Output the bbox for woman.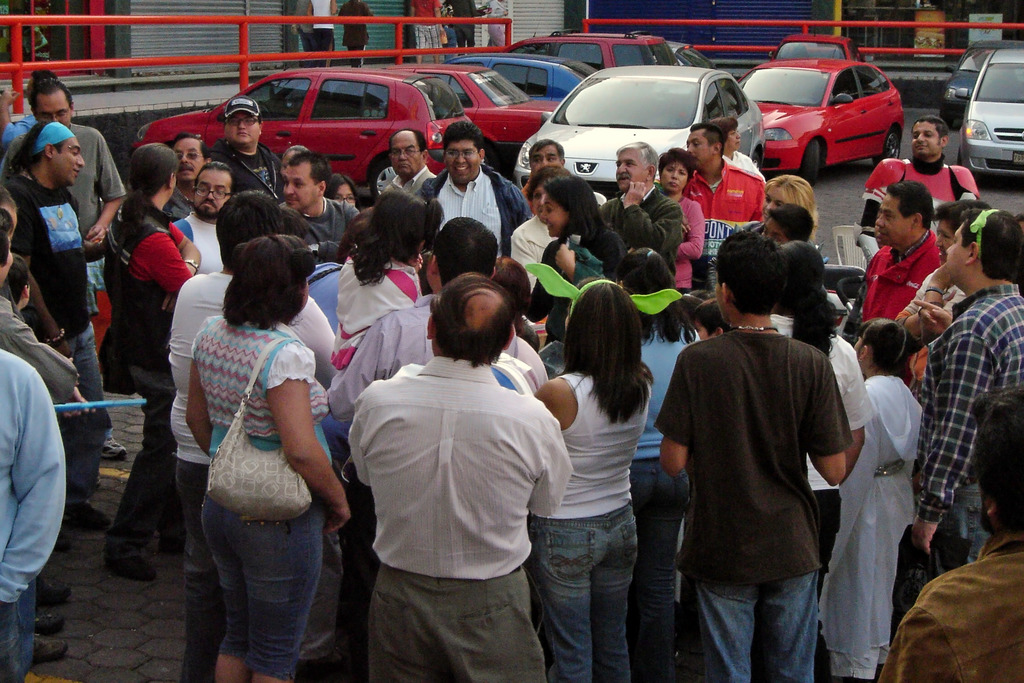
x1=520 y1=168 x2=628 y2=360.
